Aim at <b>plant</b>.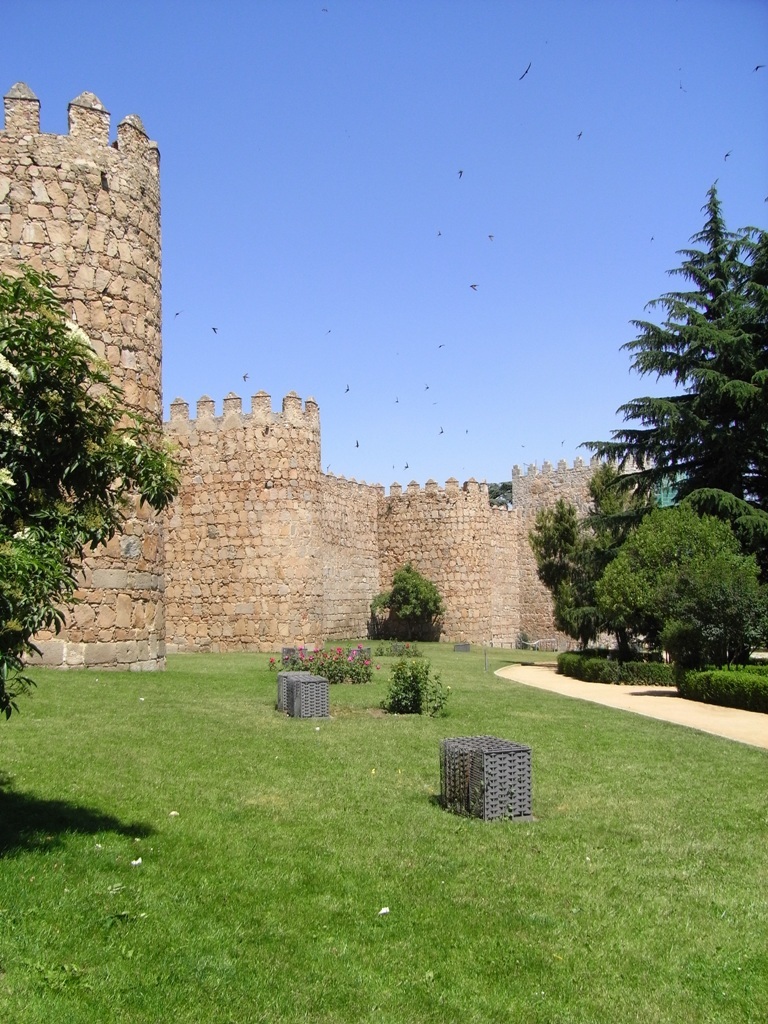
Aimed at 544:635:691:685.
